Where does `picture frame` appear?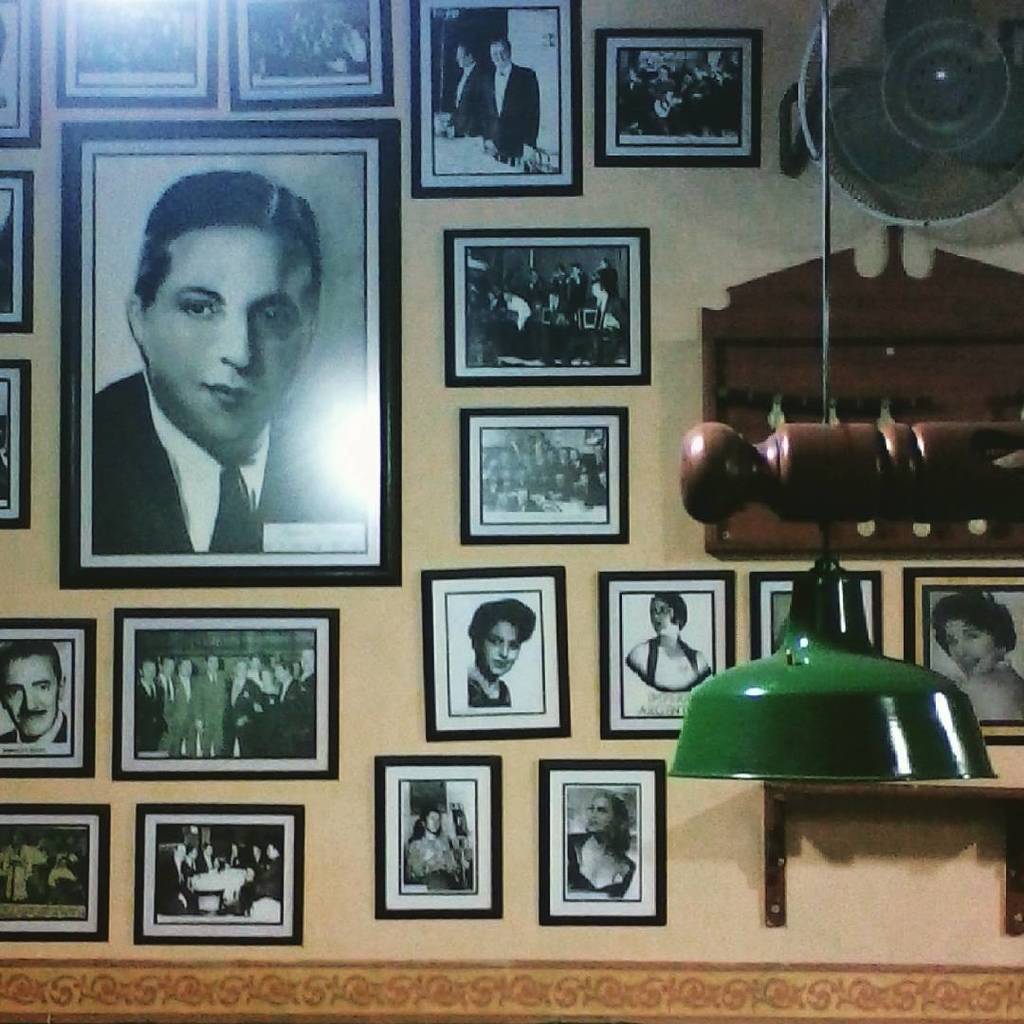
Appears at bbox(131, 806, 307, 945).
